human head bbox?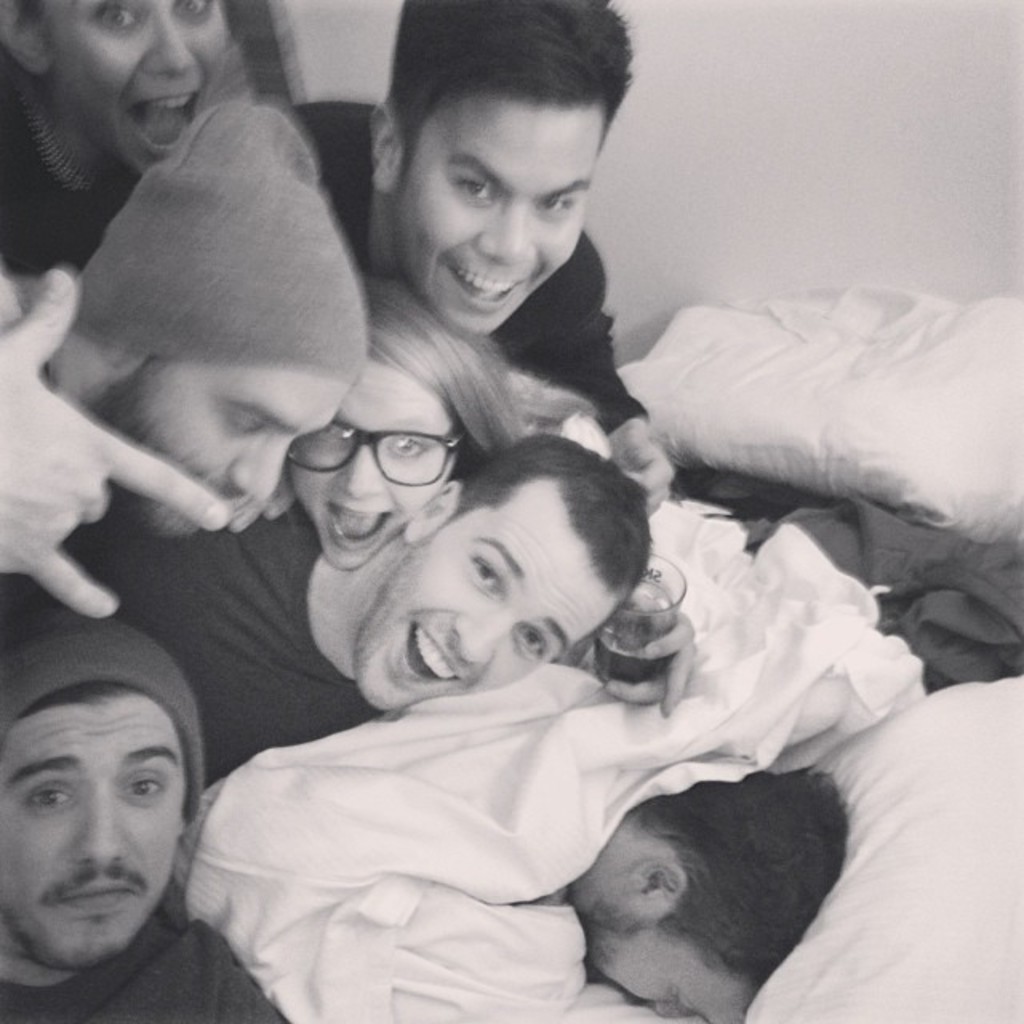
BBox(346, 430, 653, 717)
